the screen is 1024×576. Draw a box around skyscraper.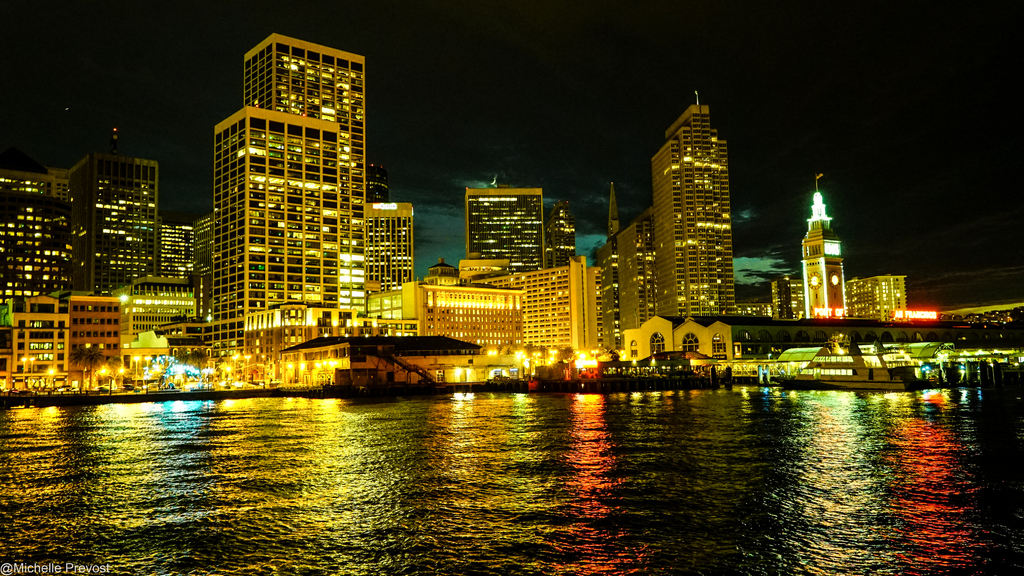
locate(178, 29, 404, 360).
